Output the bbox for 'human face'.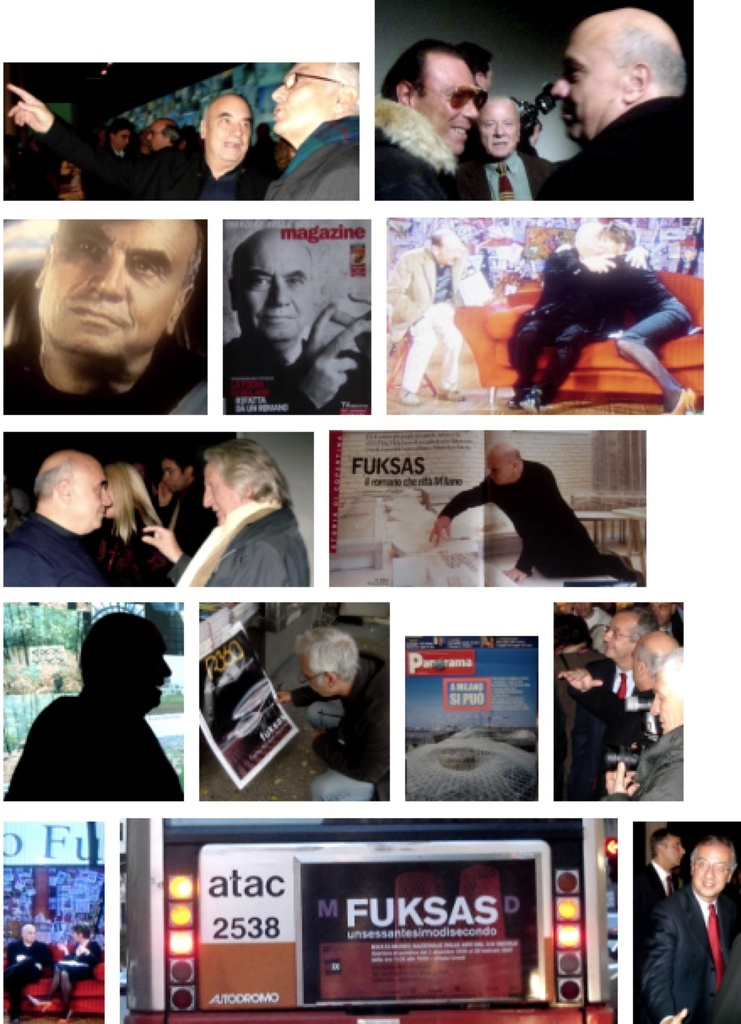
[296, 653, 321, 695].
